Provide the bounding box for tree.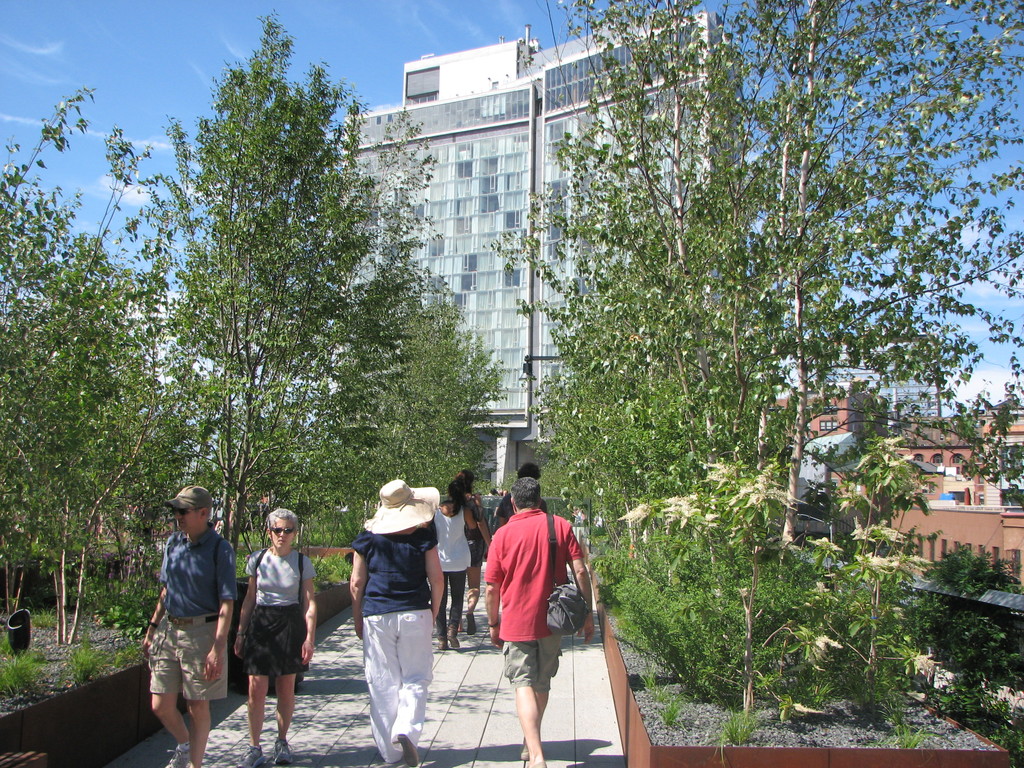
bbox(301, 240, 444, 536).
